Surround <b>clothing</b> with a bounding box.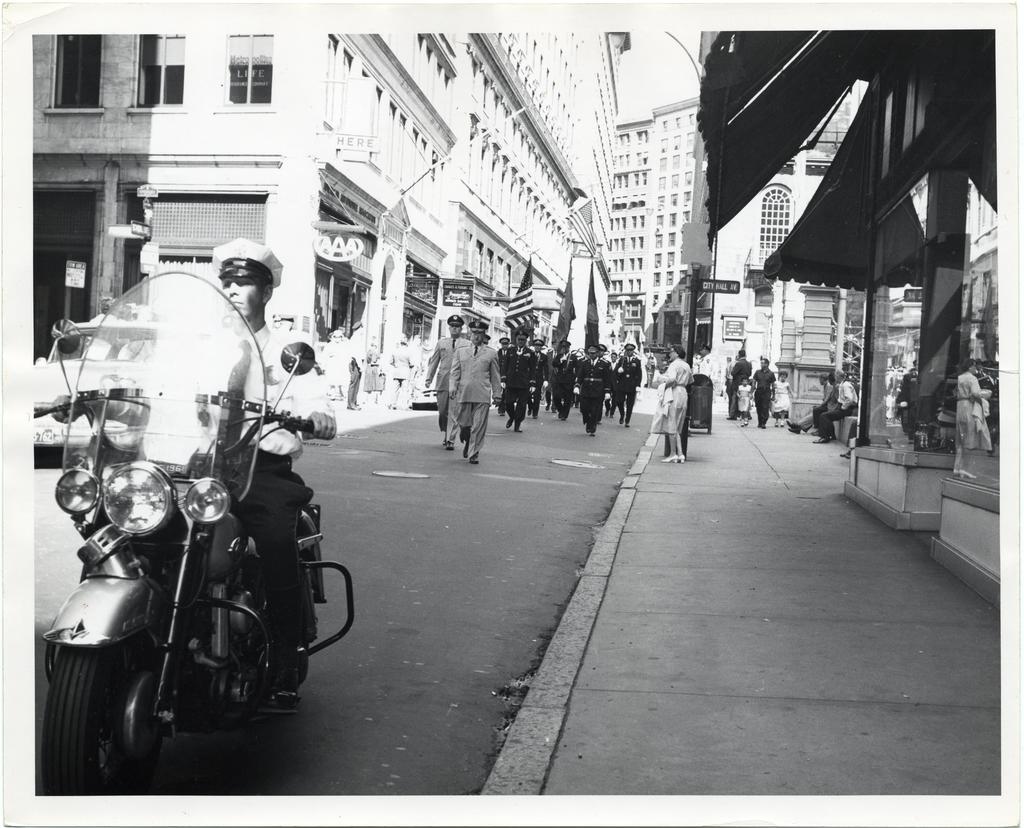
[left=499, top=350, right=531, bottom=421].
